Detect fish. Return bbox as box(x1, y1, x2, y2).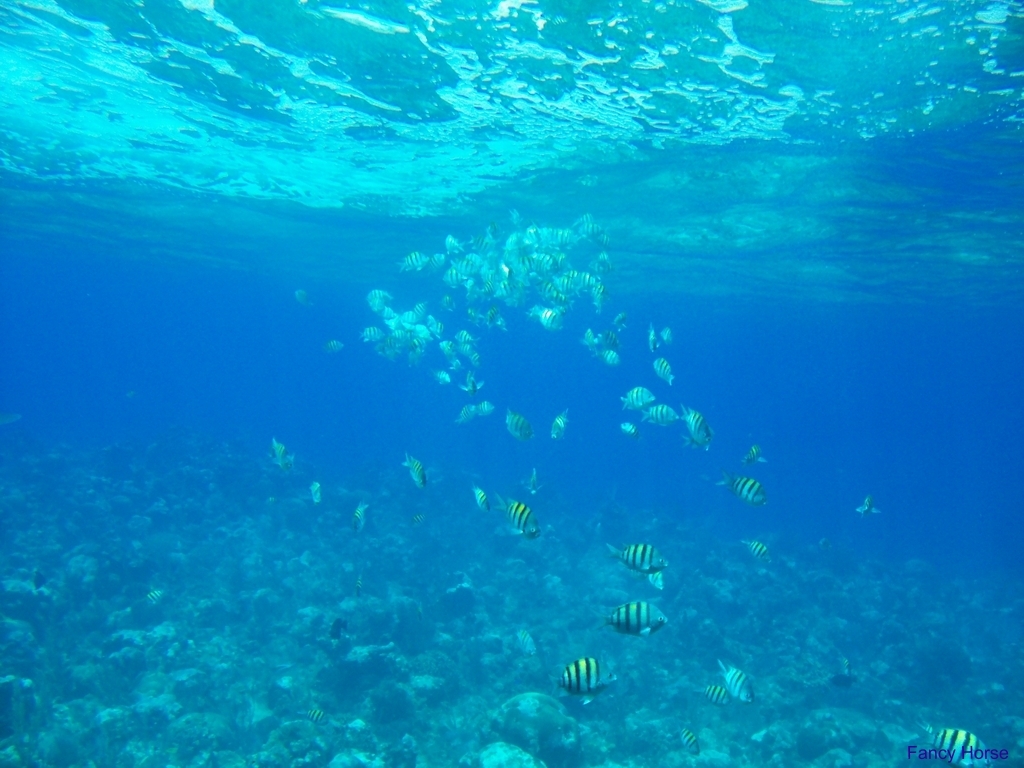
box(740, 444, 766, 469).
